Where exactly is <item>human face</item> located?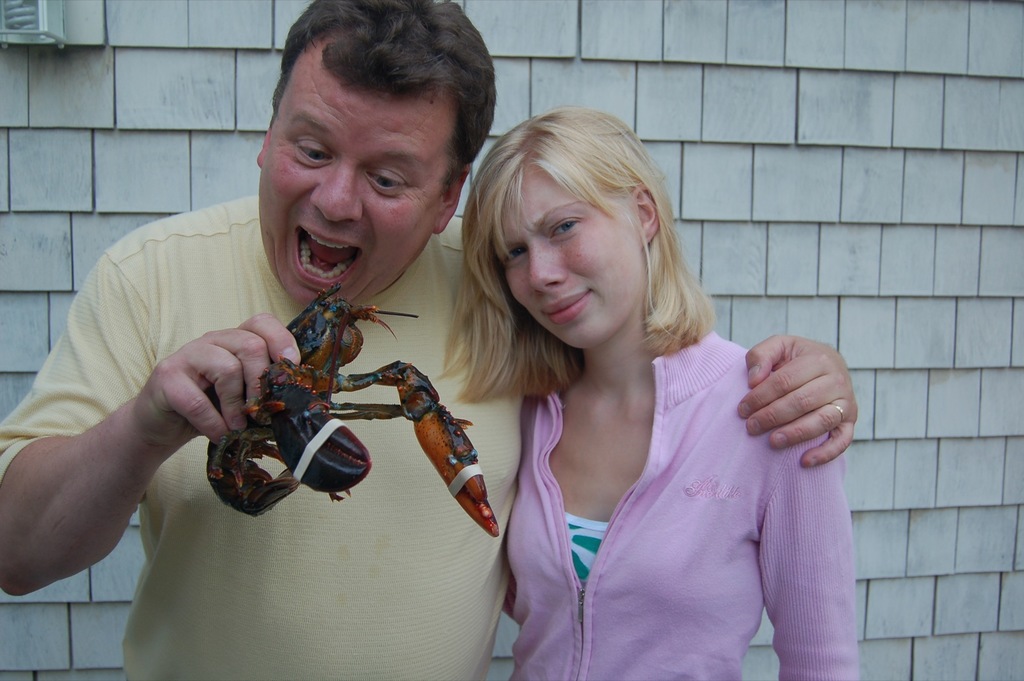
Its bounding box is bbox=(493, 156, 645, 352).
